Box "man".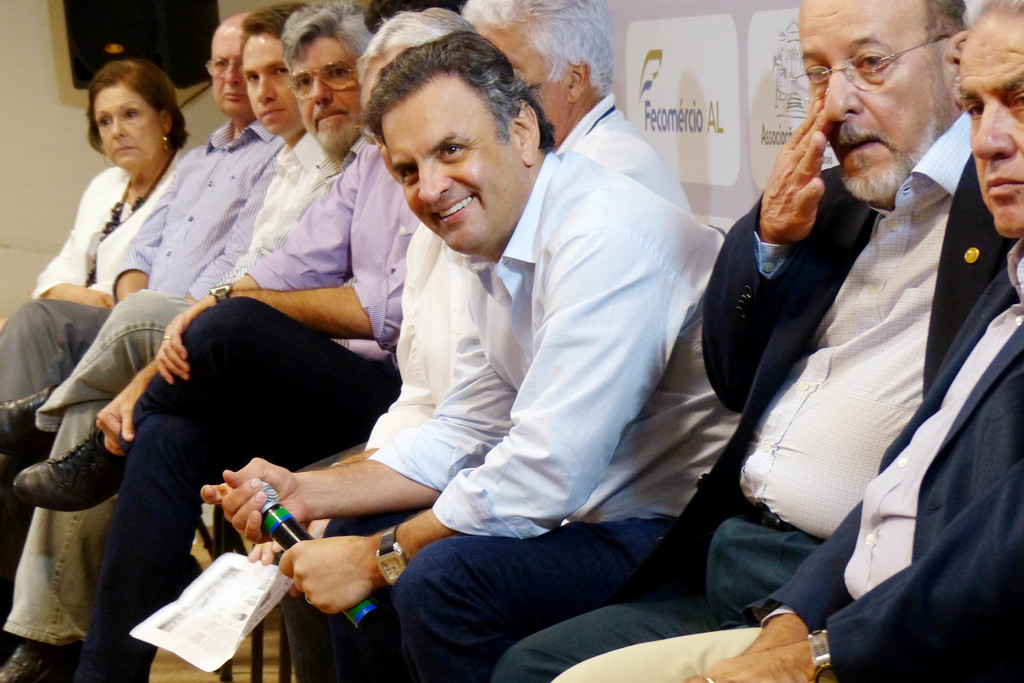
box=[201, 30, 748, 678].
